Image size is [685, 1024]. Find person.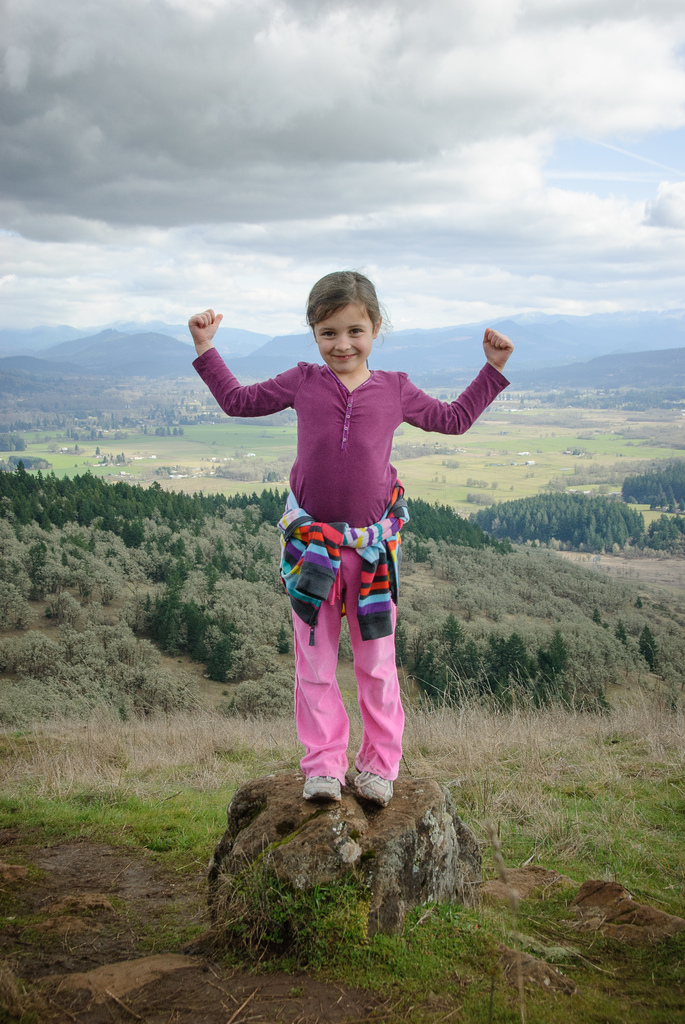
box=[175, 261, 521, 809].
